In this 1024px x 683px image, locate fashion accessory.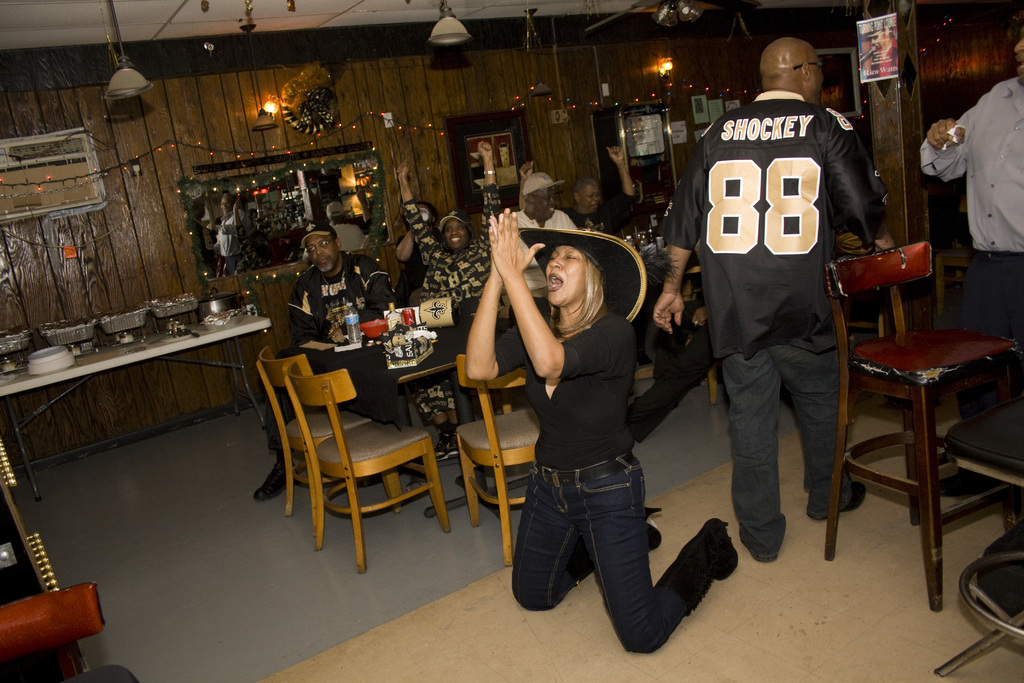
Bounding box: (left=294, top=219, right=339, bottom=250).
